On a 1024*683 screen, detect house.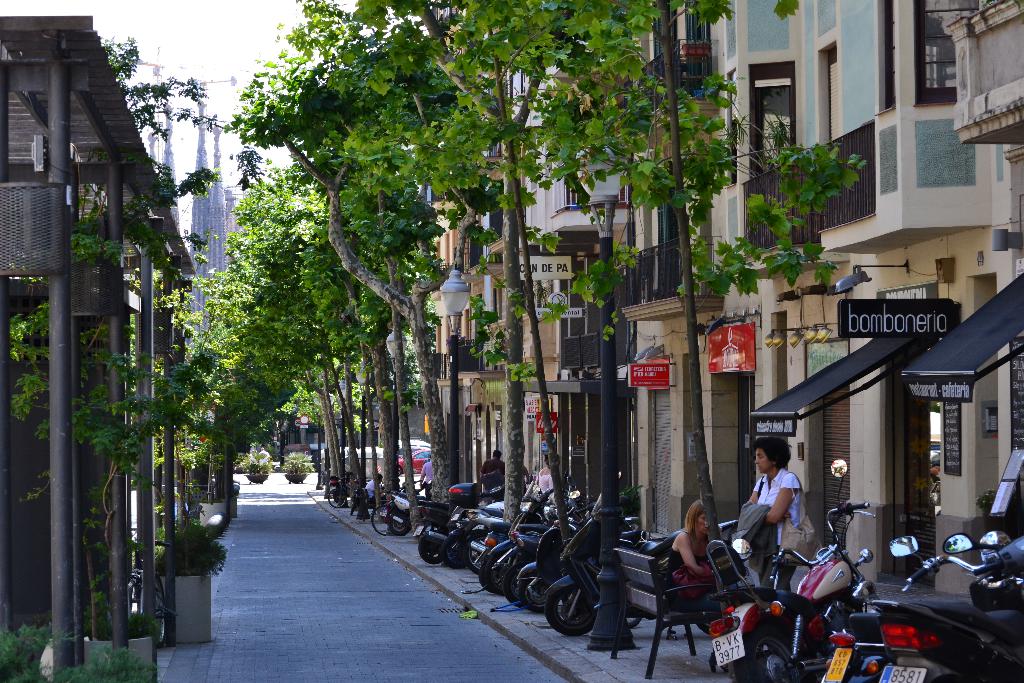
504:0:682:572.
